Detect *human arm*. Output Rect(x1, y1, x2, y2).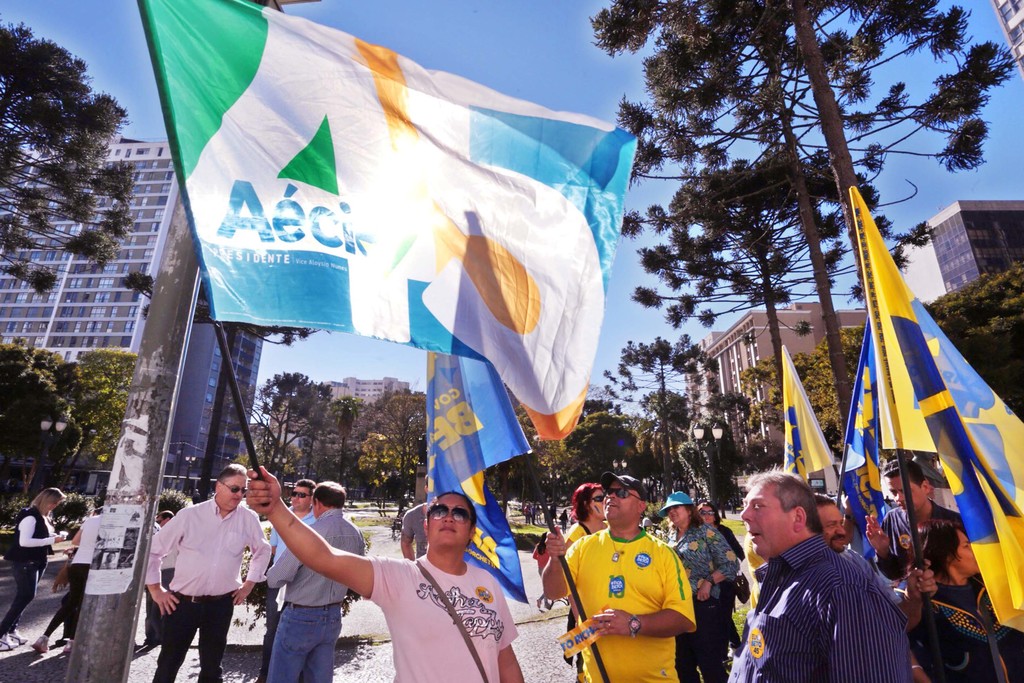
Rect(227, 509, 270, 606).
